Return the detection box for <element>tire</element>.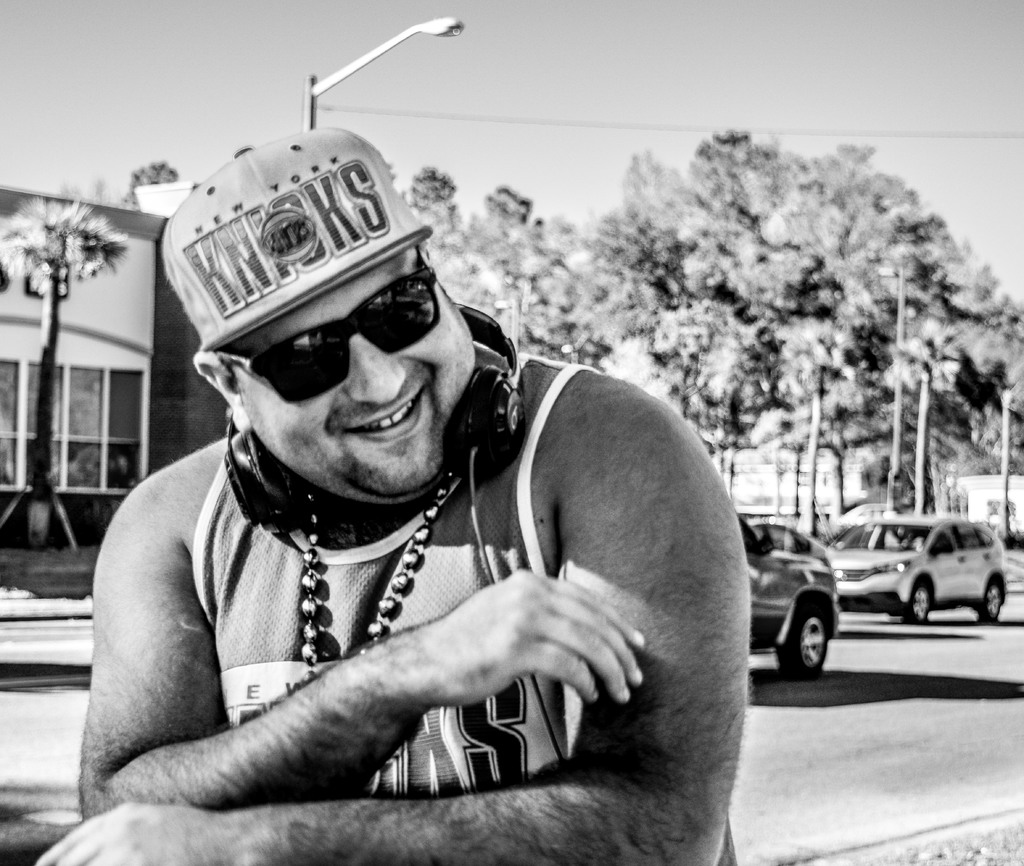
{"x1": 907, "y1": 576, "x2": 940, "y2": 622}.
